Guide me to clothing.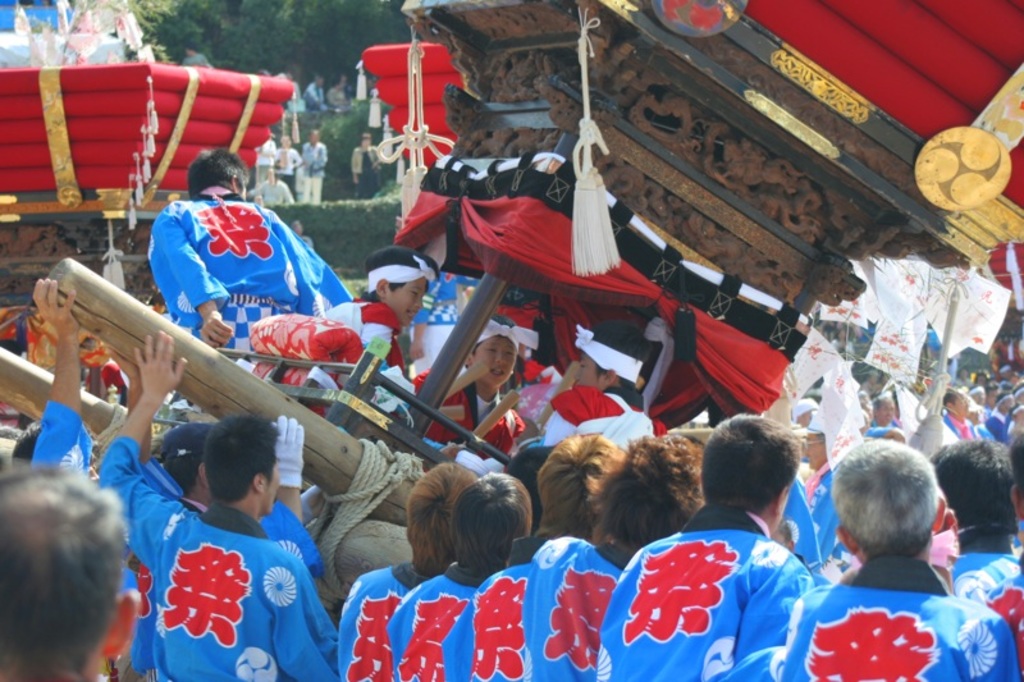
Guidance: (x1=110, y1=436, x2=326, y2=681).
